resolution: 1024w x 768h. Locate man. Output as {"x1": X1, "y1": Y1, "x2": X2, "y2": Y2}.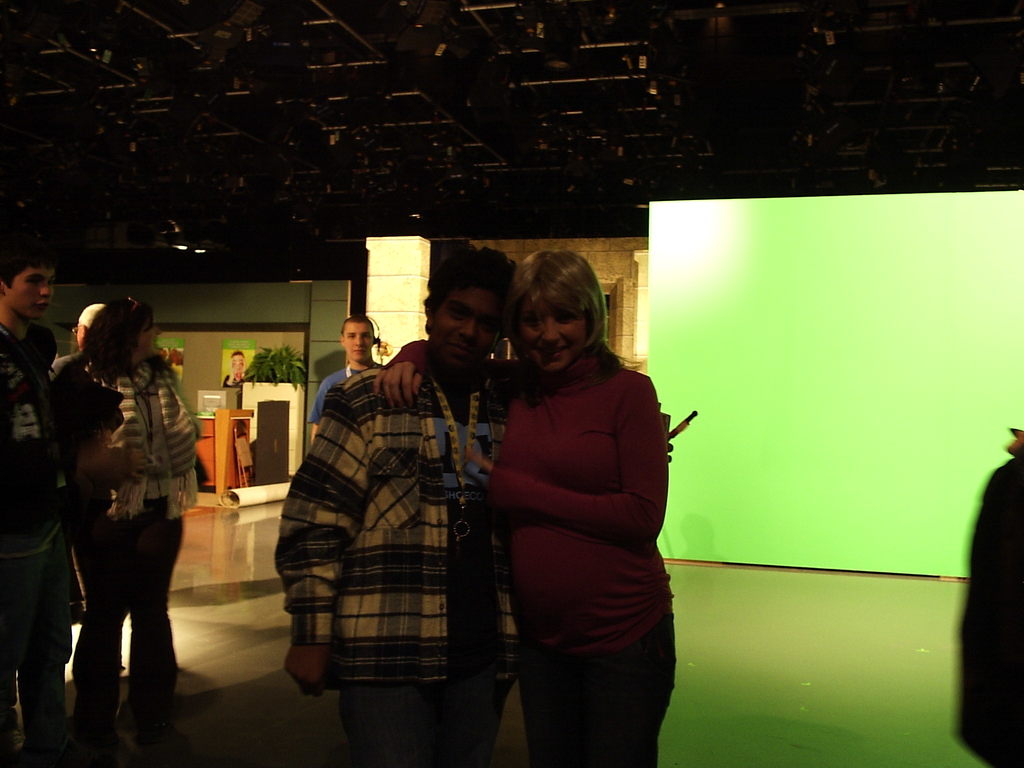
{"x1": 295, "y1": 262, "x2": 559, "y2": 753}.
